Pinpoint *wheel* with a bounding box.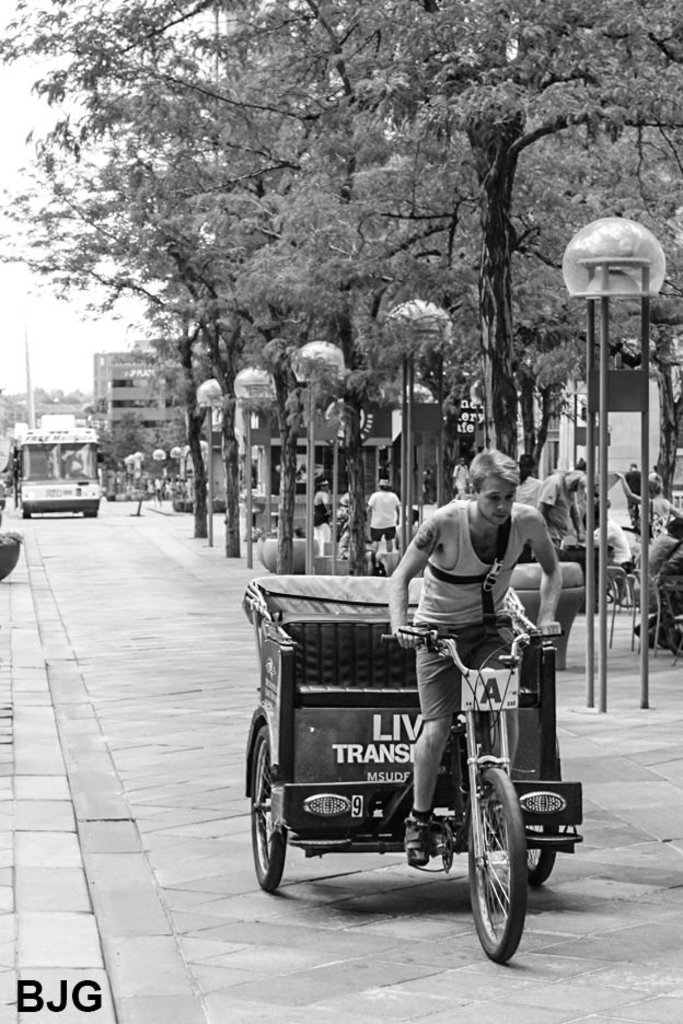
box=[522, 842, 556, 896].
